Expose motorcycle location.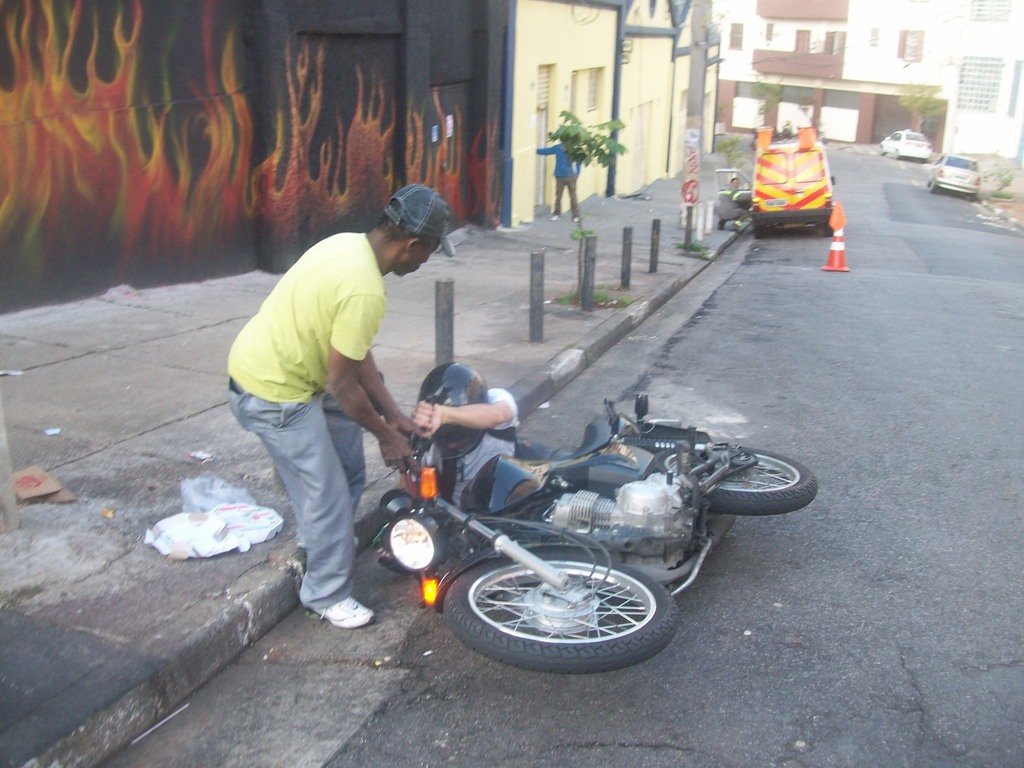
Exposed at [335, 377, 814, 678].
